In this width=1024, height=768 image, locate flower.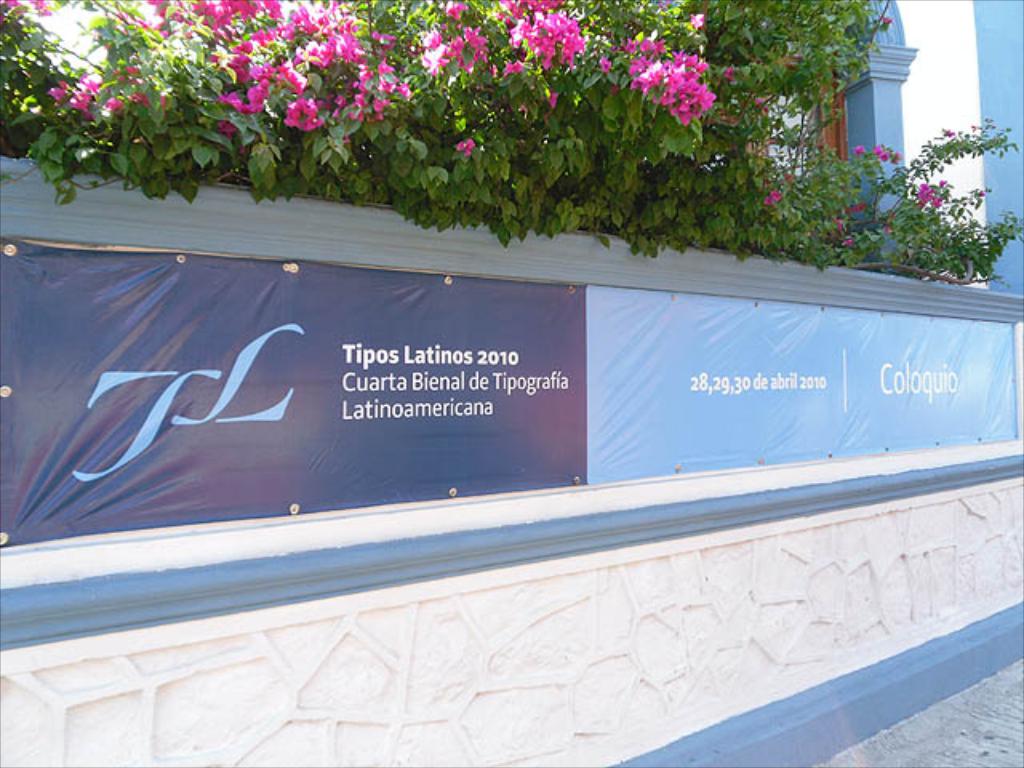
Bounding box: (left=38, top=62, right=186, bottom=122).
